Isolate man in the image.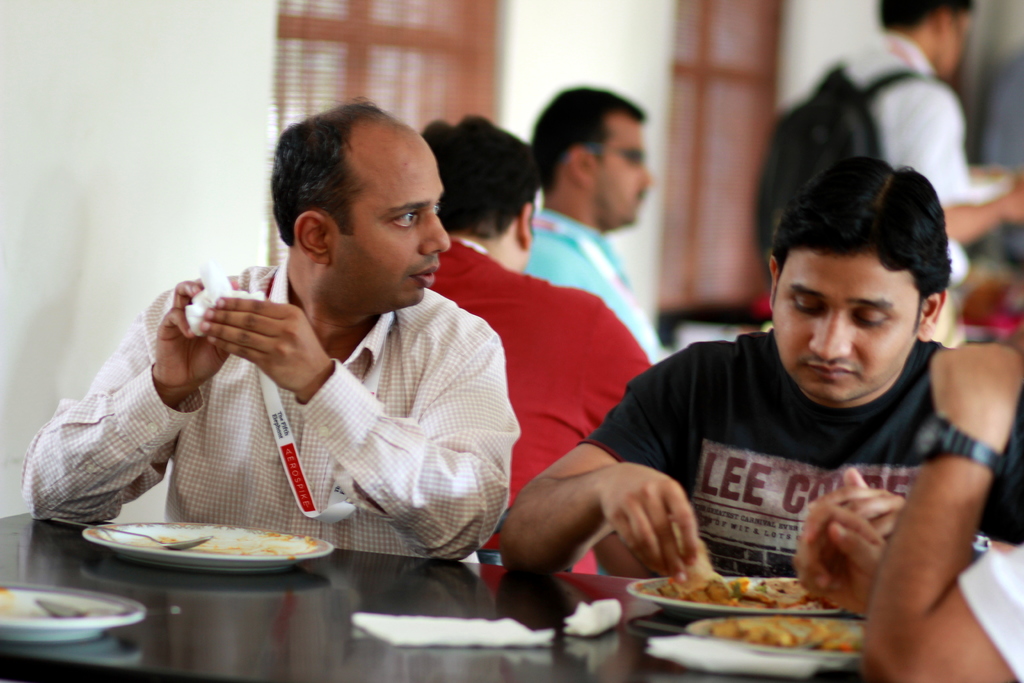
Isolated region: rect(522, 77, 686, 387).
